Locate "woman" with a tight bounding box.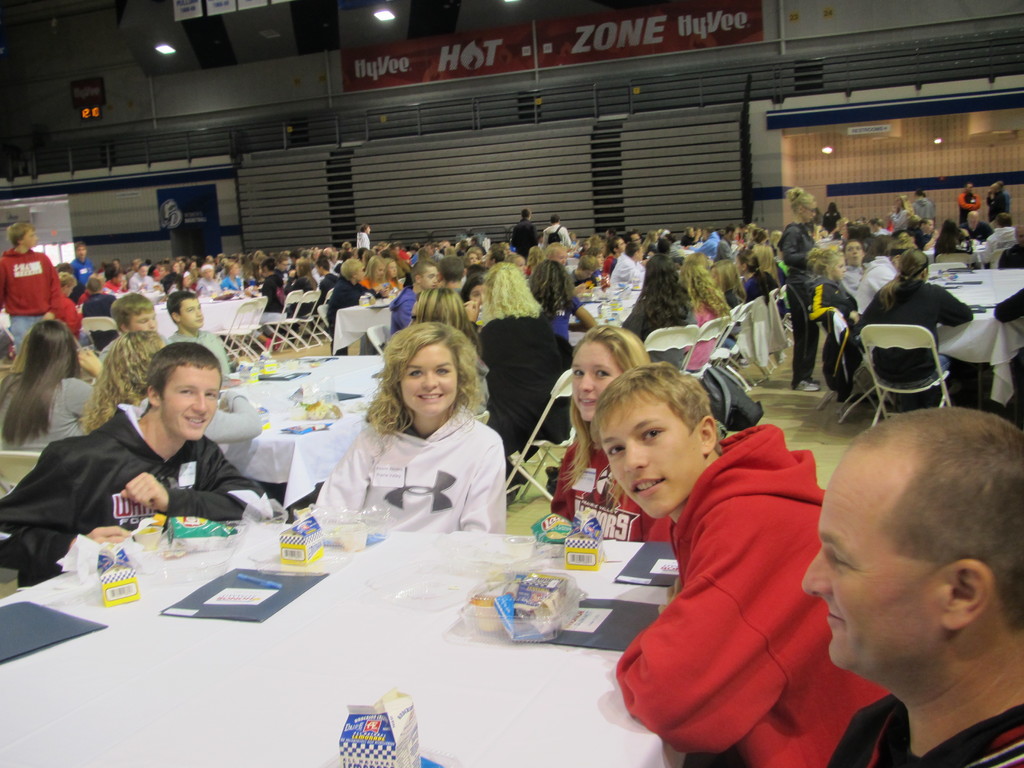
bbox(779, 185, 822, 394).
